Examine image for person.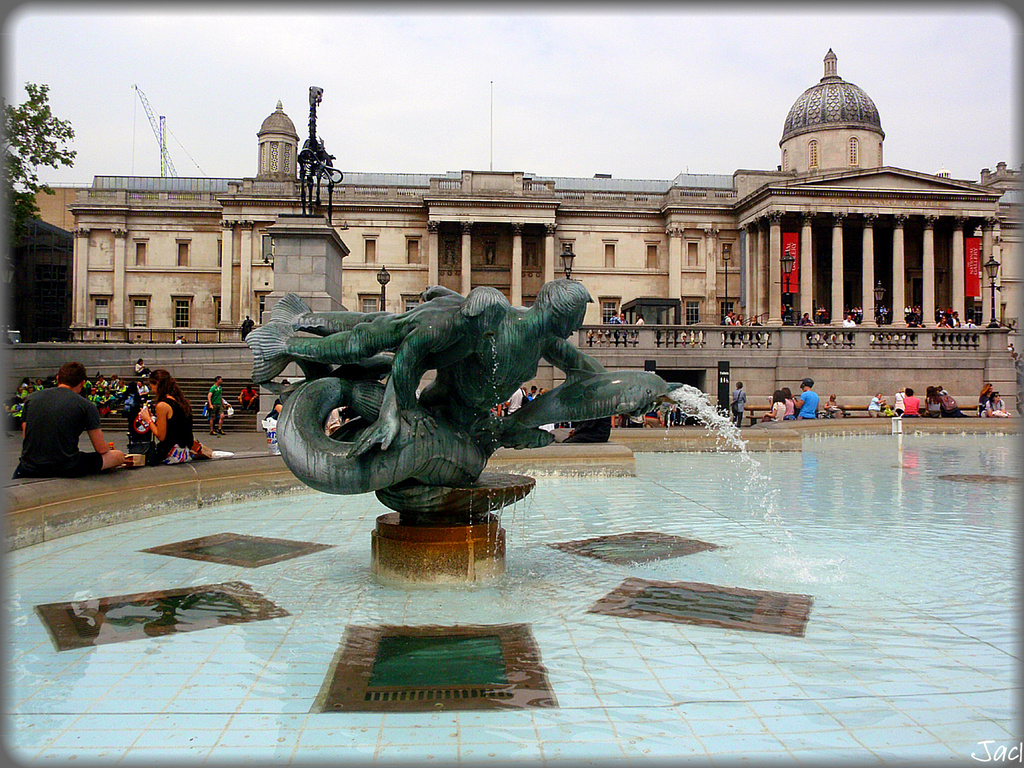
Examination result: [x1=425, y1=278, x2=605, y2=446].
